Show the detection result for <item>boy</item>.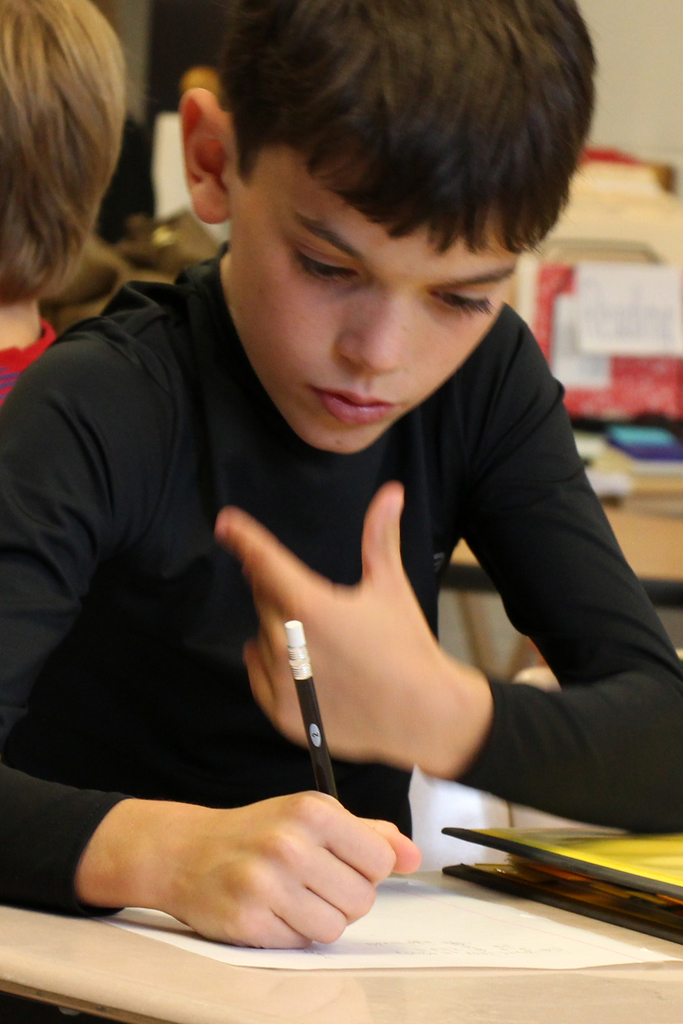
crop(79, 19, 620, 945).
